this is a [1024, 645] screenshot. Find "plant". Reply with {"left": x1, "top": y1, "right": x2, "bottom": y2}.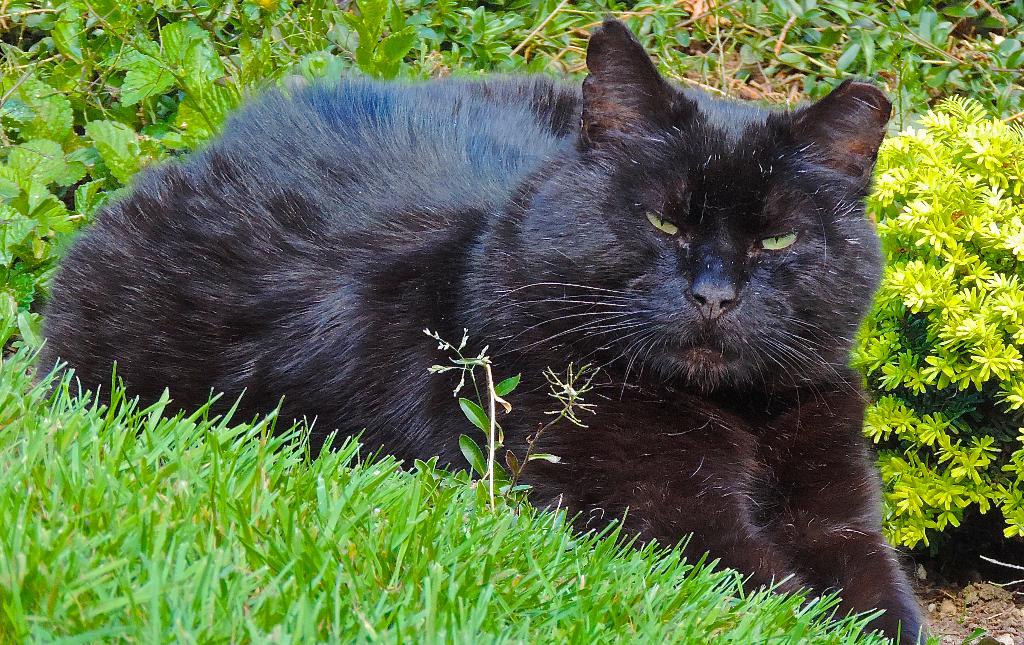
{"left": 422, "top": 326, "right": 522, "bottom": 515}.
